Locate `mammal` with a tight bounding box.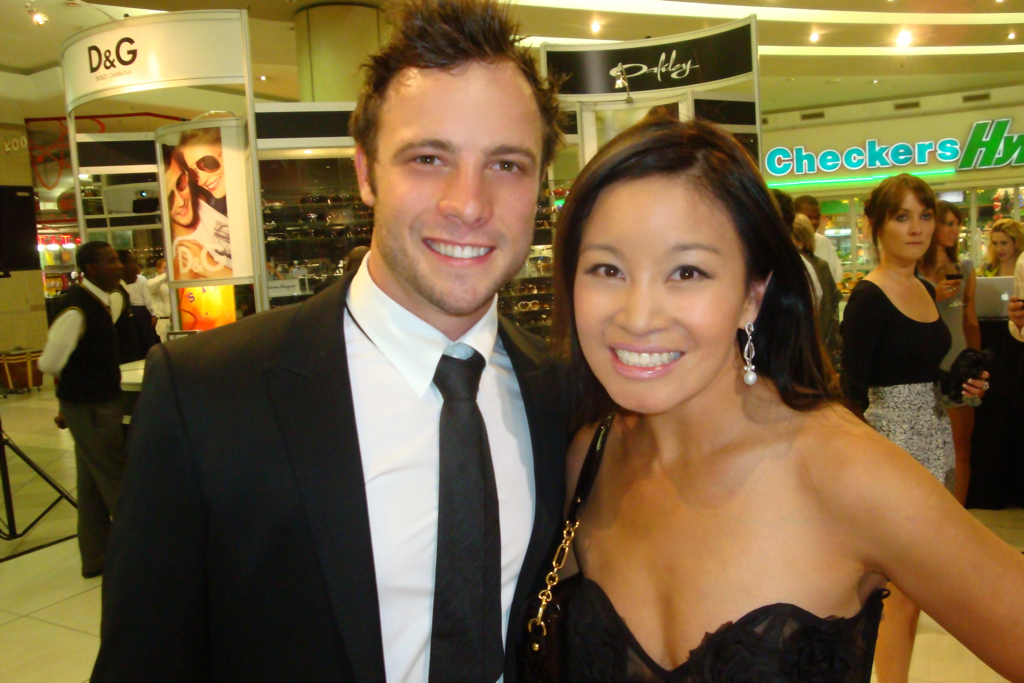
(106, 251, 162, 362).
